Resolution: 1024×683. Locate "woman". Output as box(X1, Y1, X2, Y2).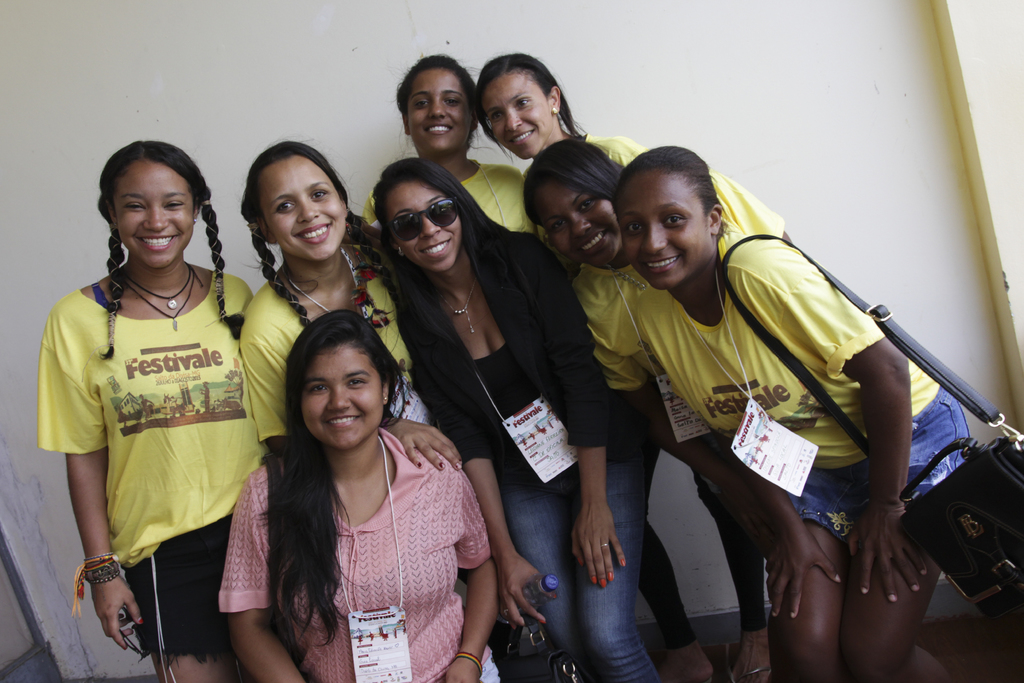
box(520, 138, 797, 529).
